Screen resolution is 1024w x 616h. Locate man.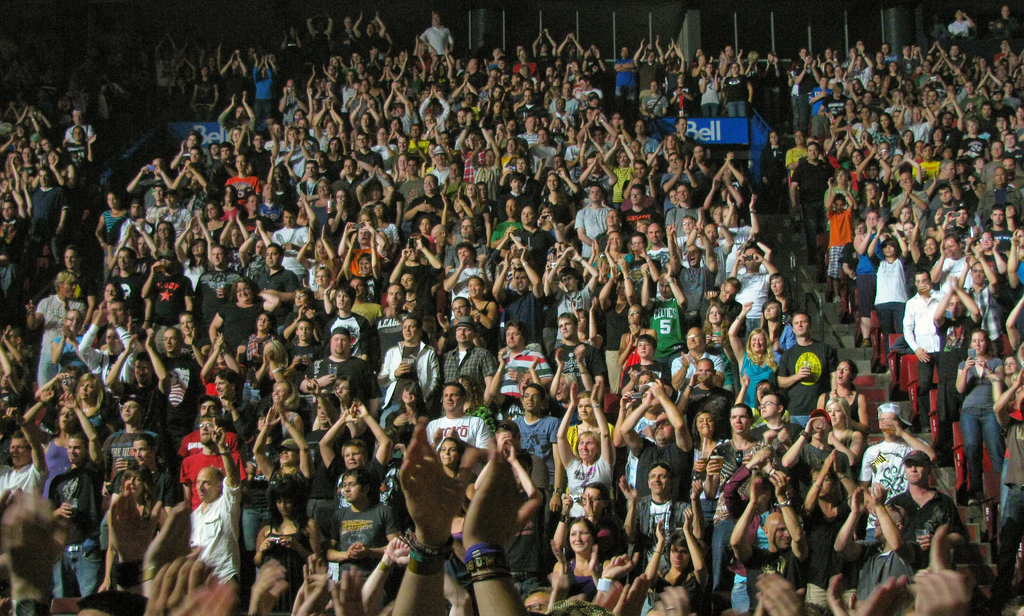
Rect(664, 178, 703, 236).
